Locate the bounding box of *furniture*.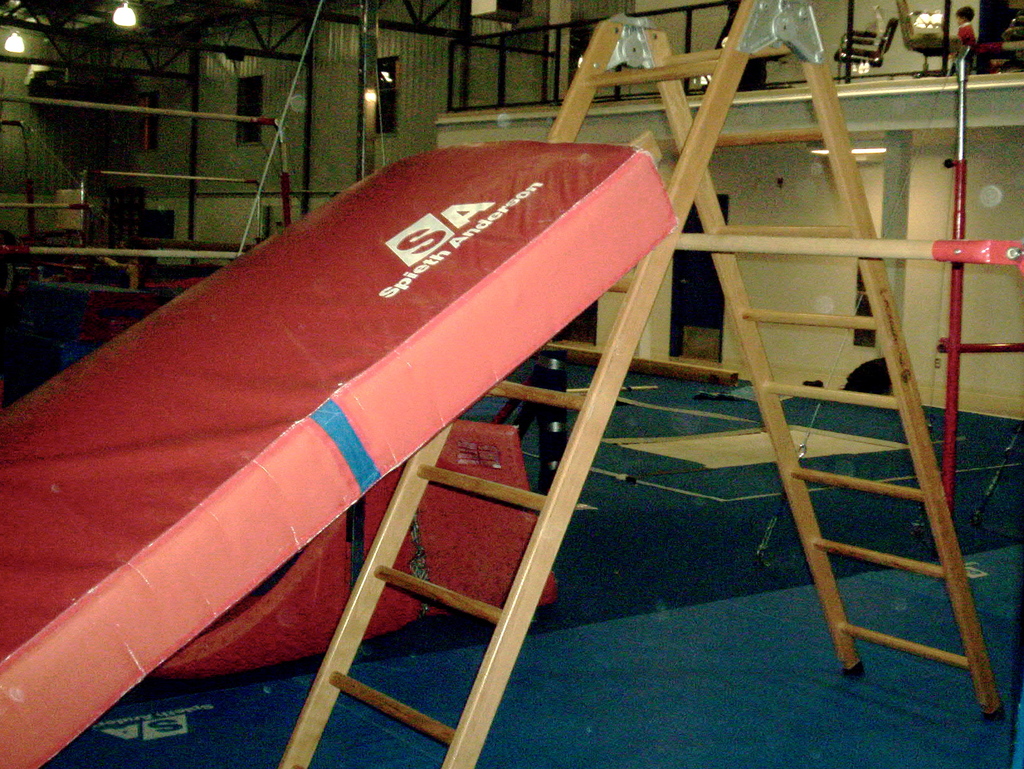
Bounding box: (900,0,967,69).
